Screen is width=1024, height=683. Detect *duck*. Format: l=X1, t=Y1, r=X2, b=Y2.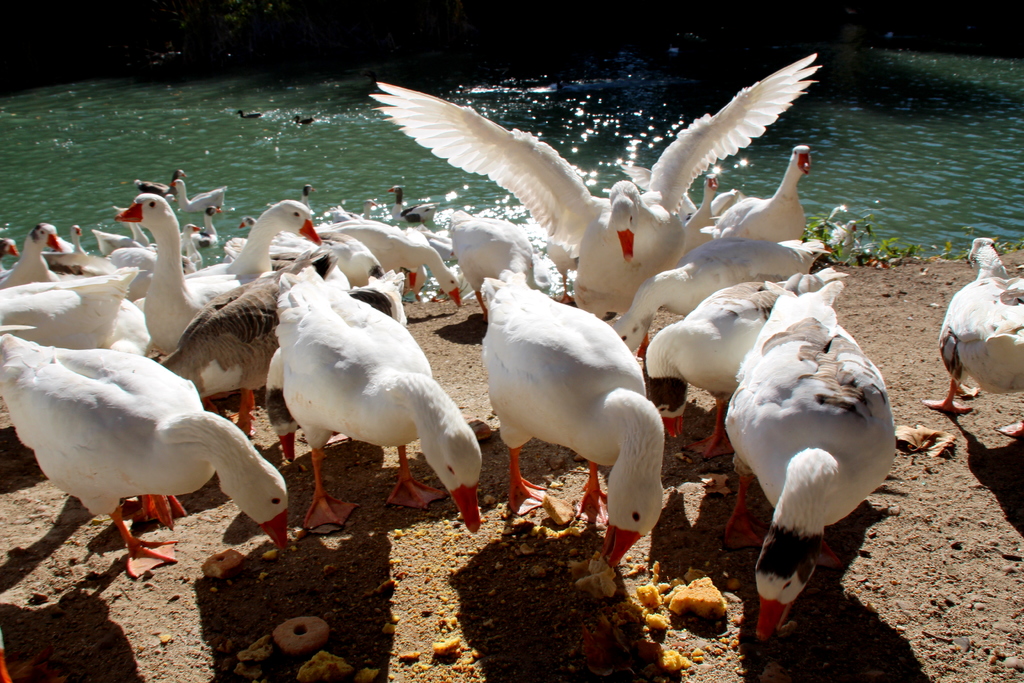
l=1, t=229, r=20, b=270.
